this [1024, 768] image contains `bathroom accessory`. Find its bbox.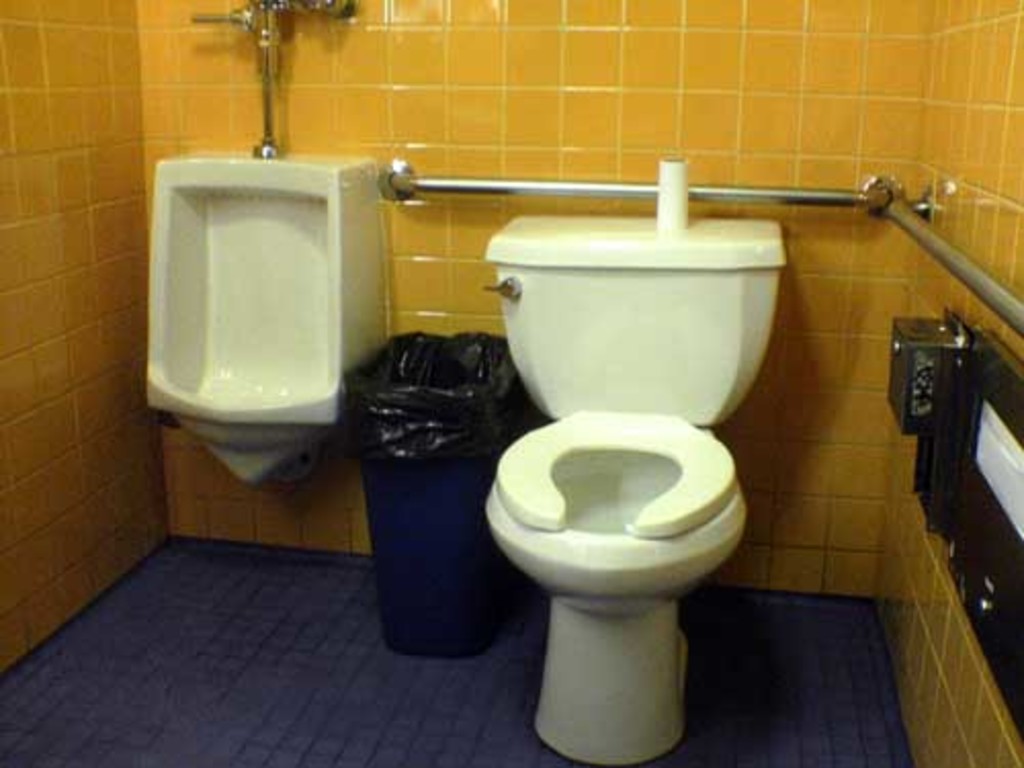
{"left": 889, "top": 188, "right": 1022, "bottom": 338}.
